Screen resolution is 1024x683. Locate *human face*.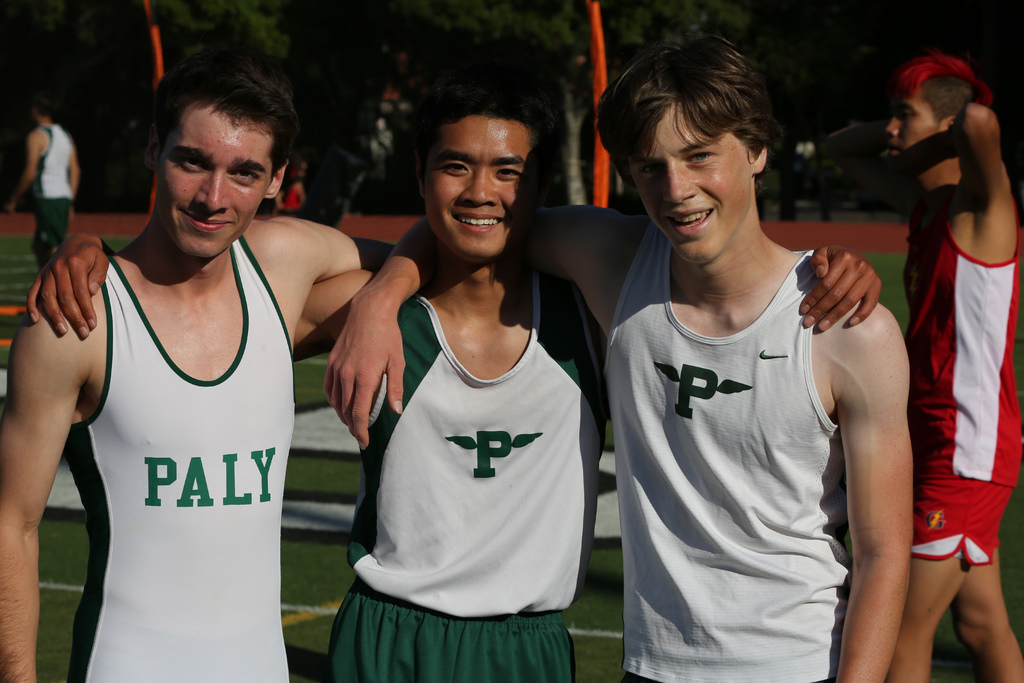
bbox=[422, 113, 538, 263].
